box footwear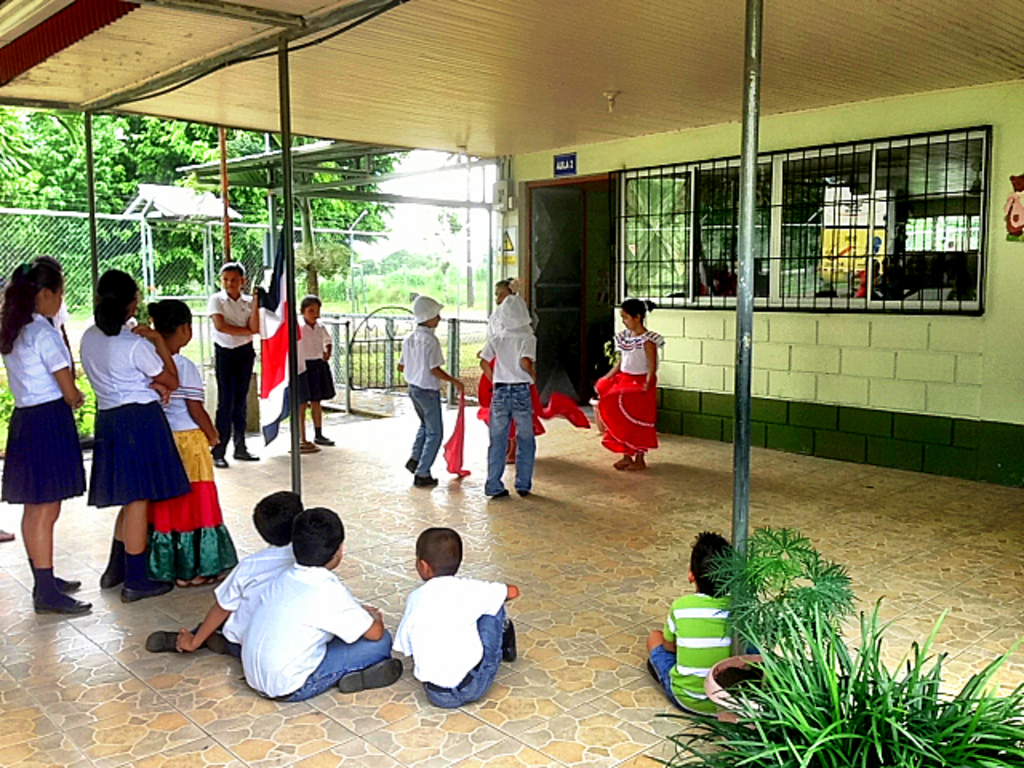
[x1=206, y1=624, x2=240, y2=656]
